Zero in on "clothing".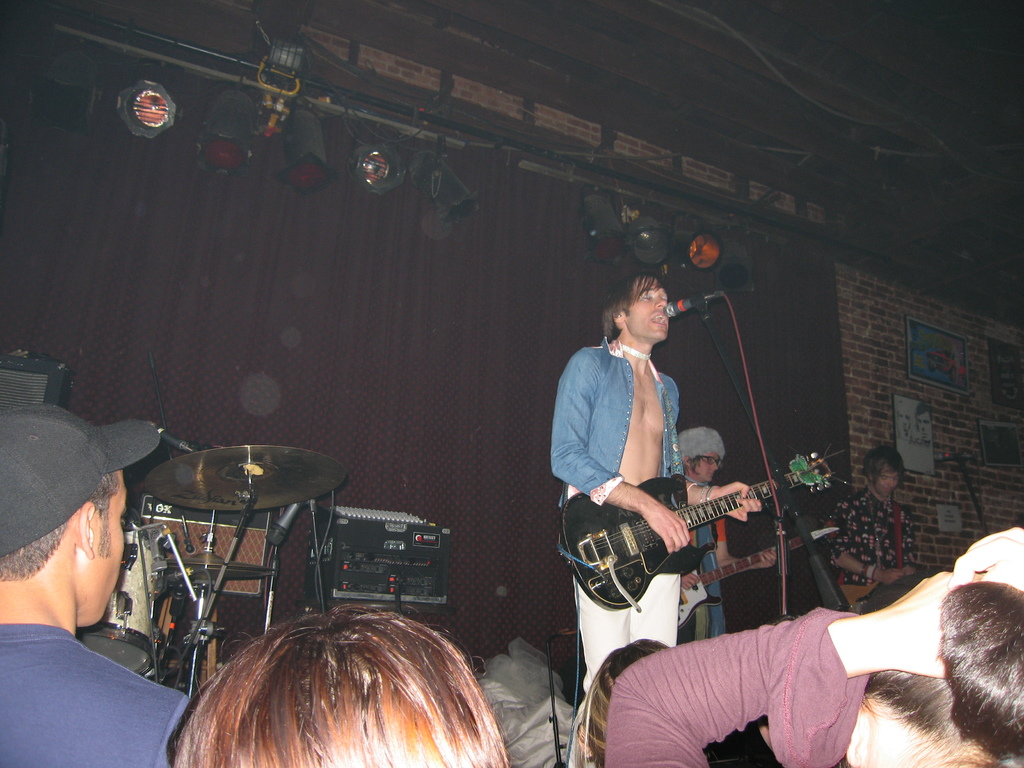
Zeroed in: 824, 484, 916, 600.
